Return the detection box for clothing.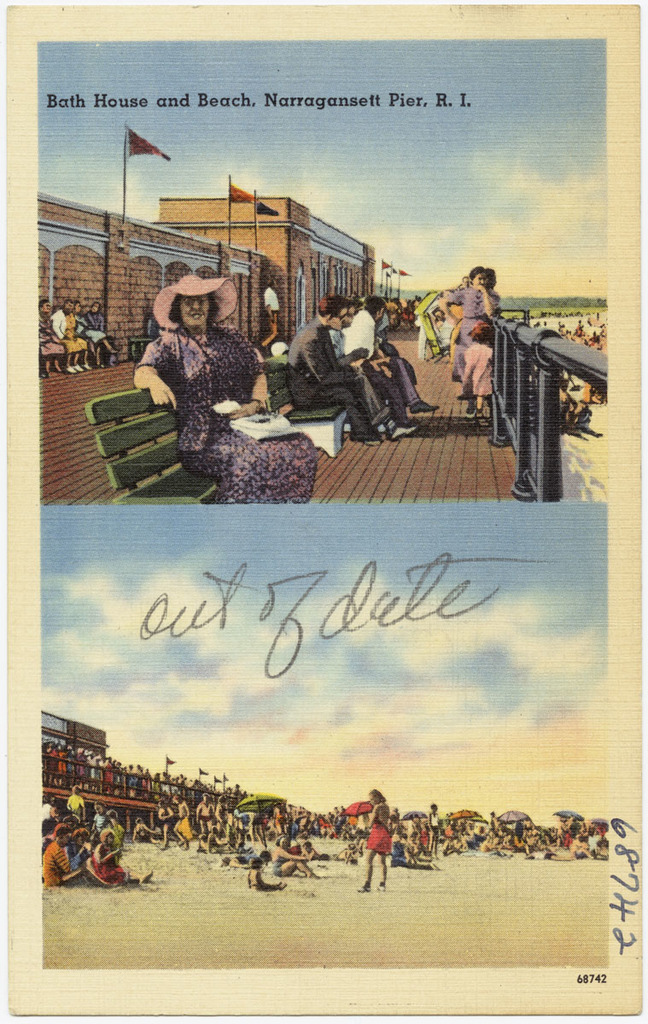
(295, 329, 384, 441).
